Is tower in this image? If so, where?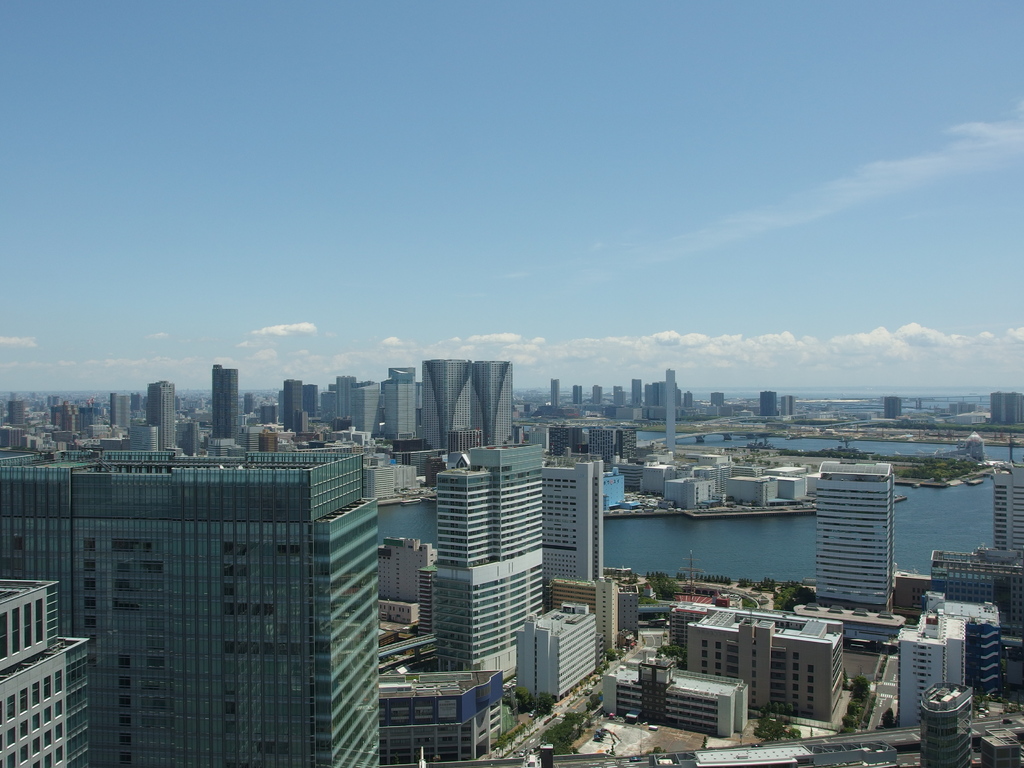
Yes, at left=668, top=371, right=676, bottom=452.
